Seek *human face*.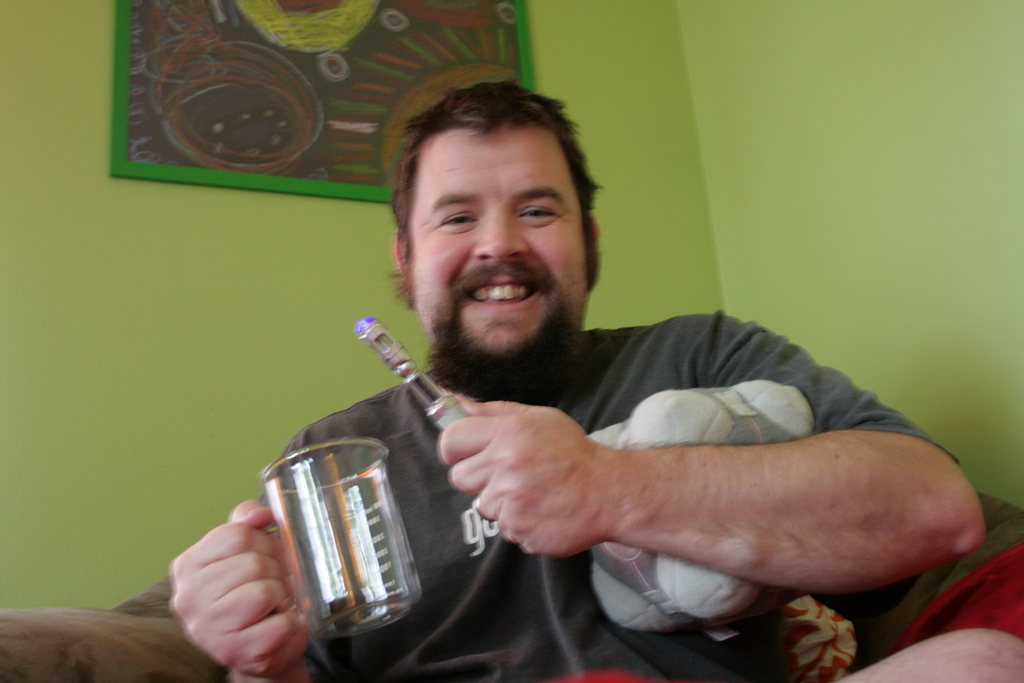
bbox(410, 131, 586, 383).
